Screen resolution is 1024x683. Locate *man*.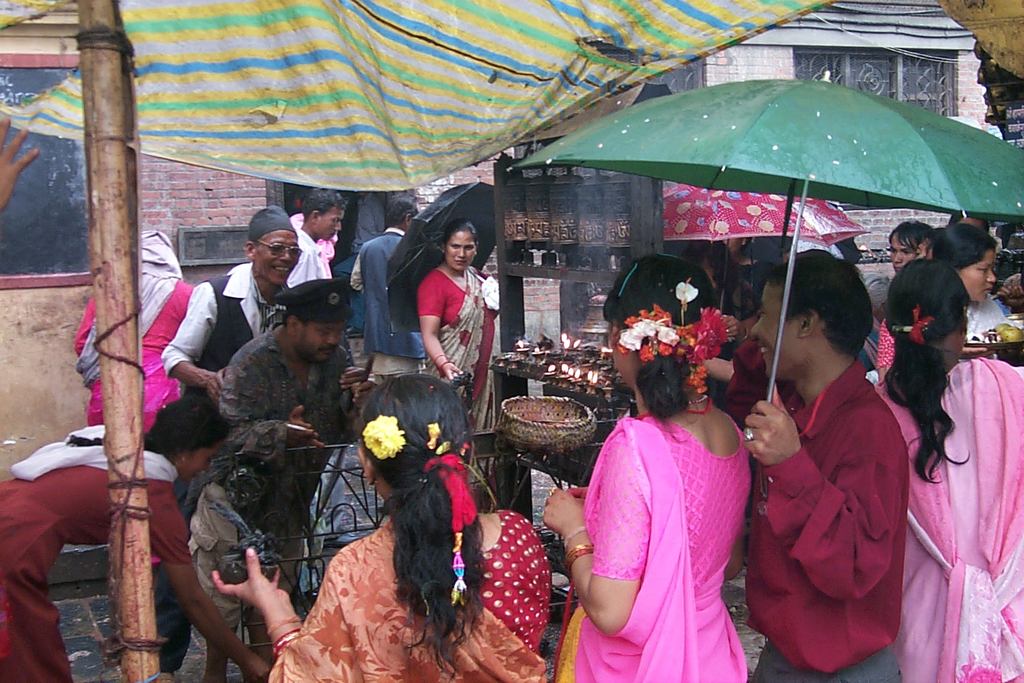
x1=732, y1=251, x2=928, y2=676.
